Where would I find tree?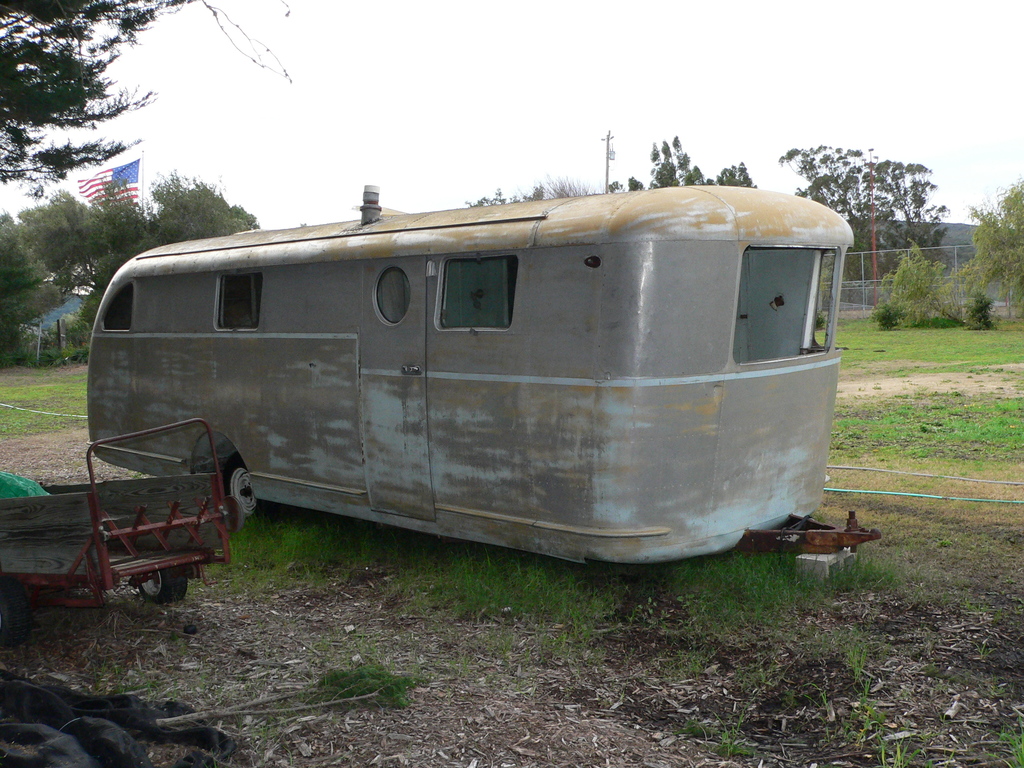
At box=[775, 147, 950, 282].
